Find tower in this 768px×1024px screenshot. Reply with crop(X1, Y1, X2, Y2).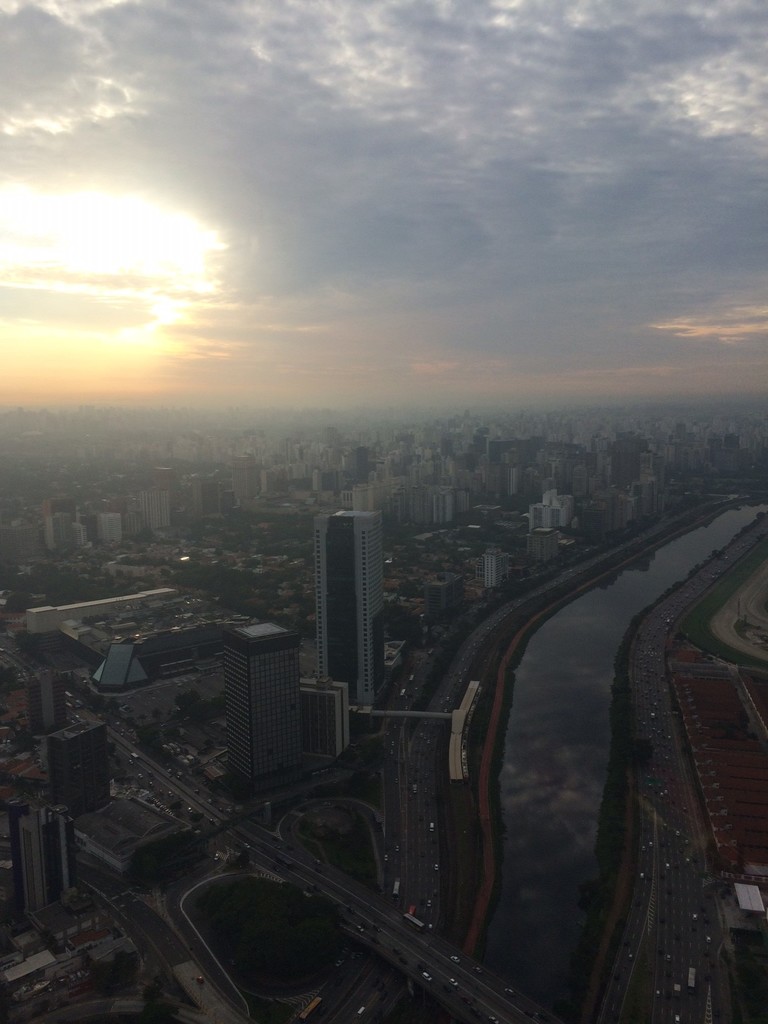
crop(42, 722, 103, 806).
